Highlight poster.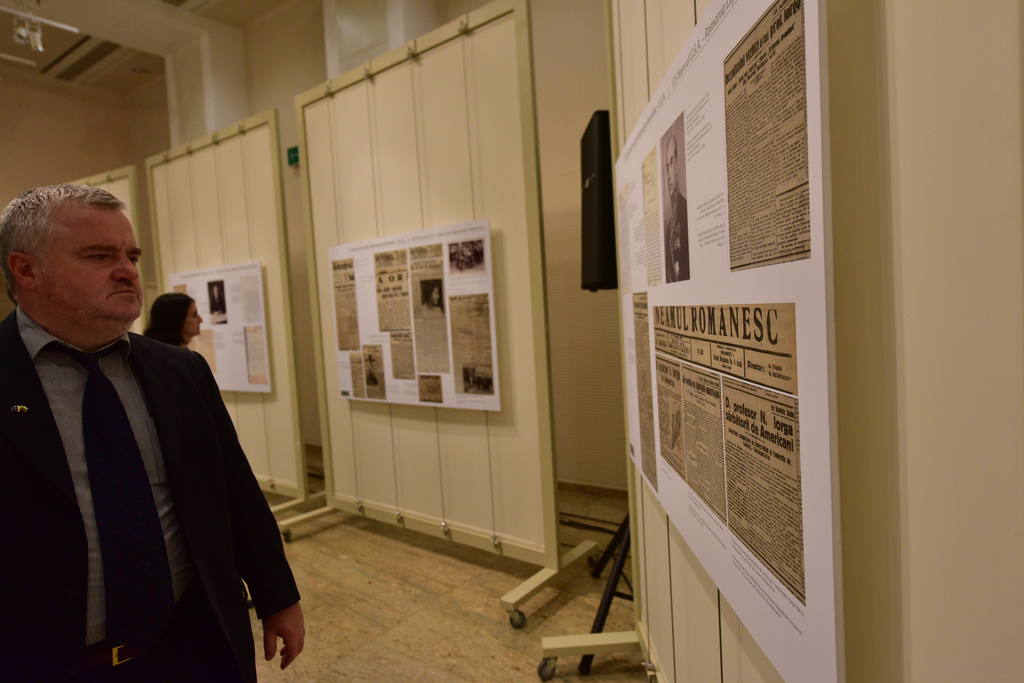
Highlighted region: select_region(375, 249, 412, 331).
